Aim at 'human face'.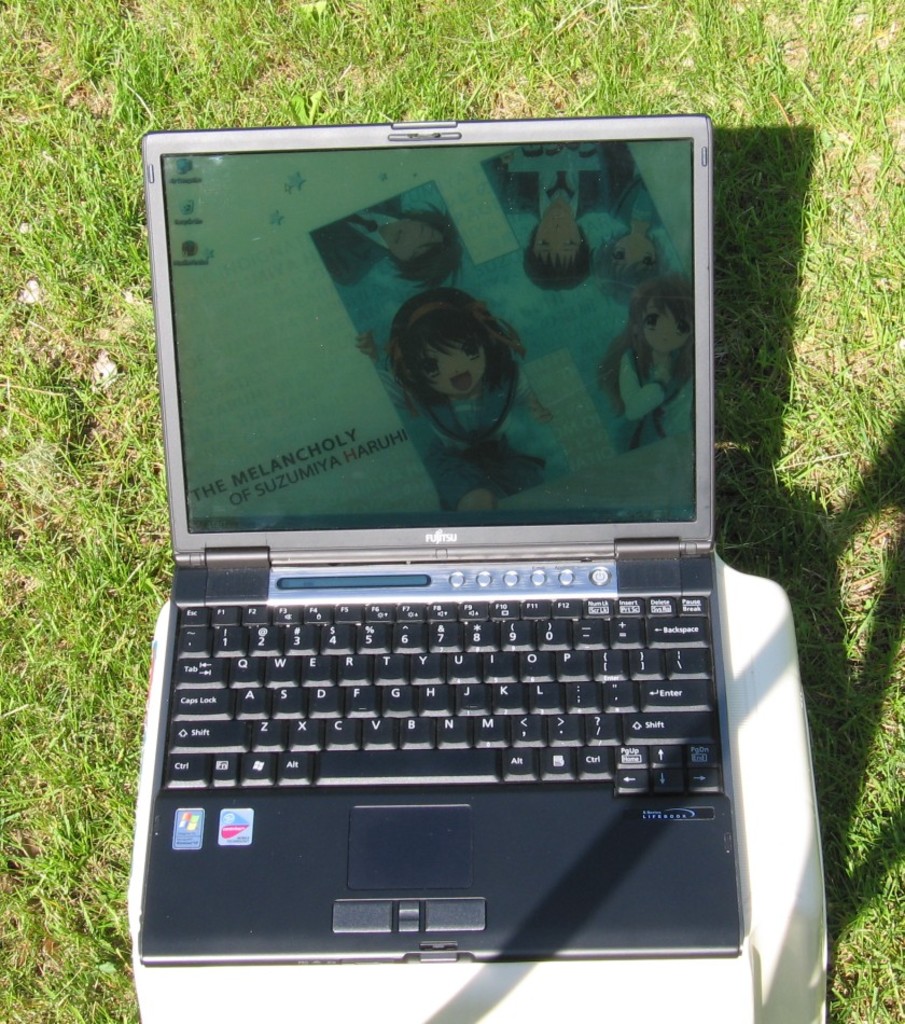
Aimed at 642, 294, 692, 354.
